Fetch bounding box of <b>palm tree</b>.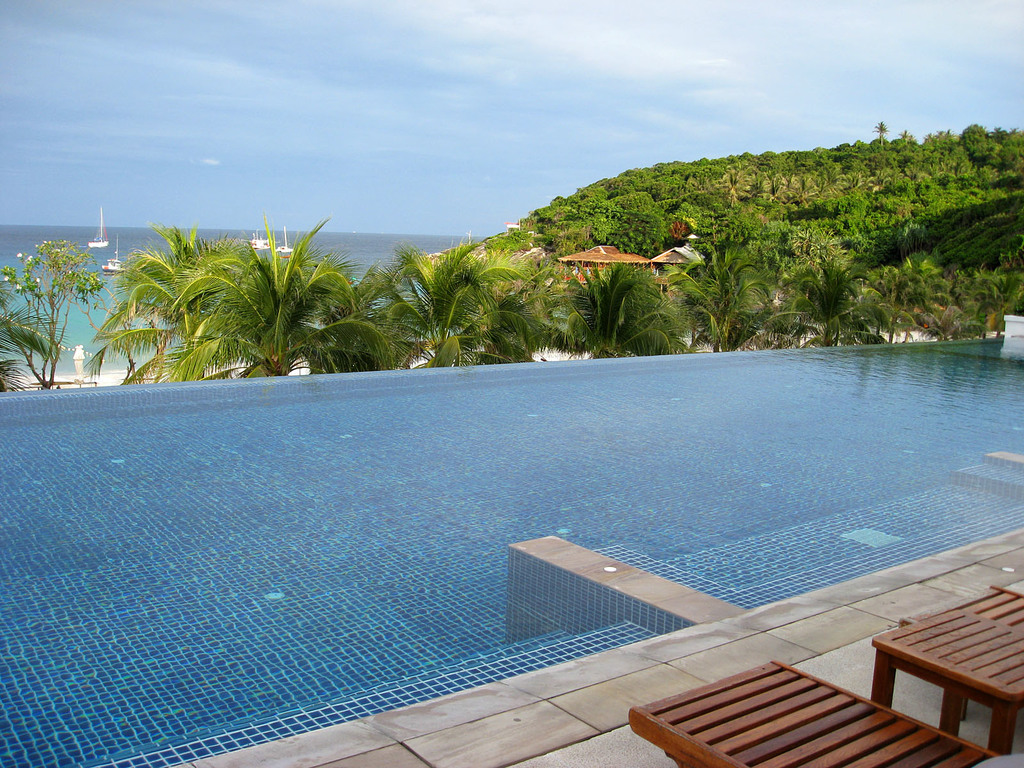
Bbox: (781,244,865,339).
